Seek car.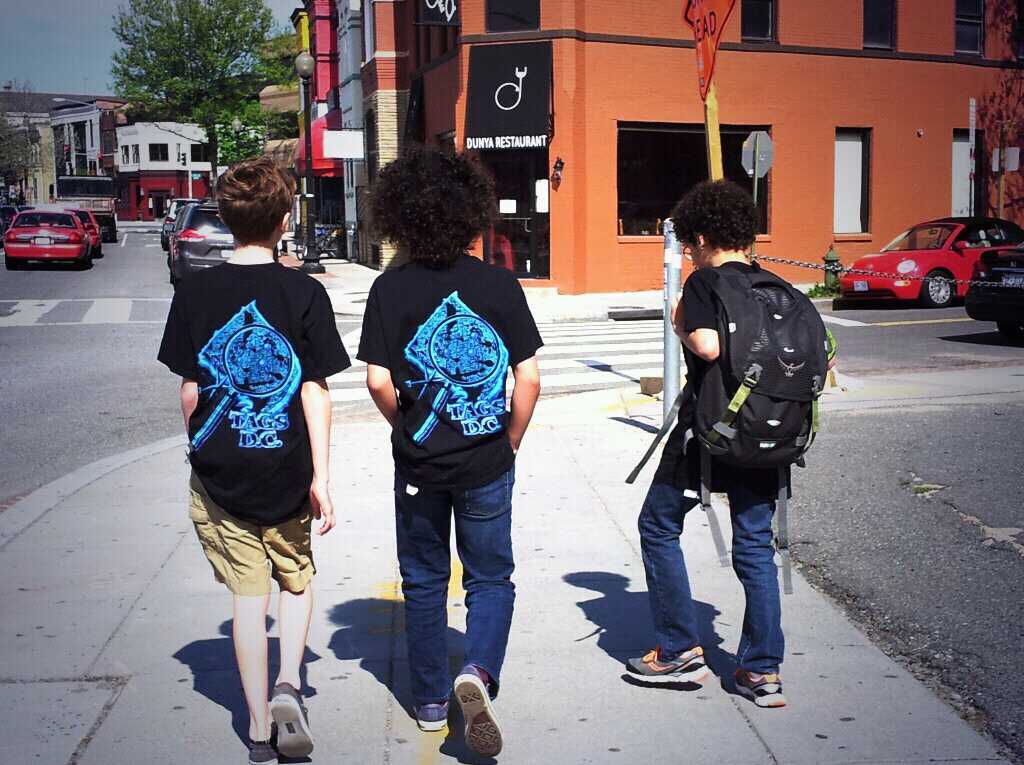
(62, 207, 106, 259).
